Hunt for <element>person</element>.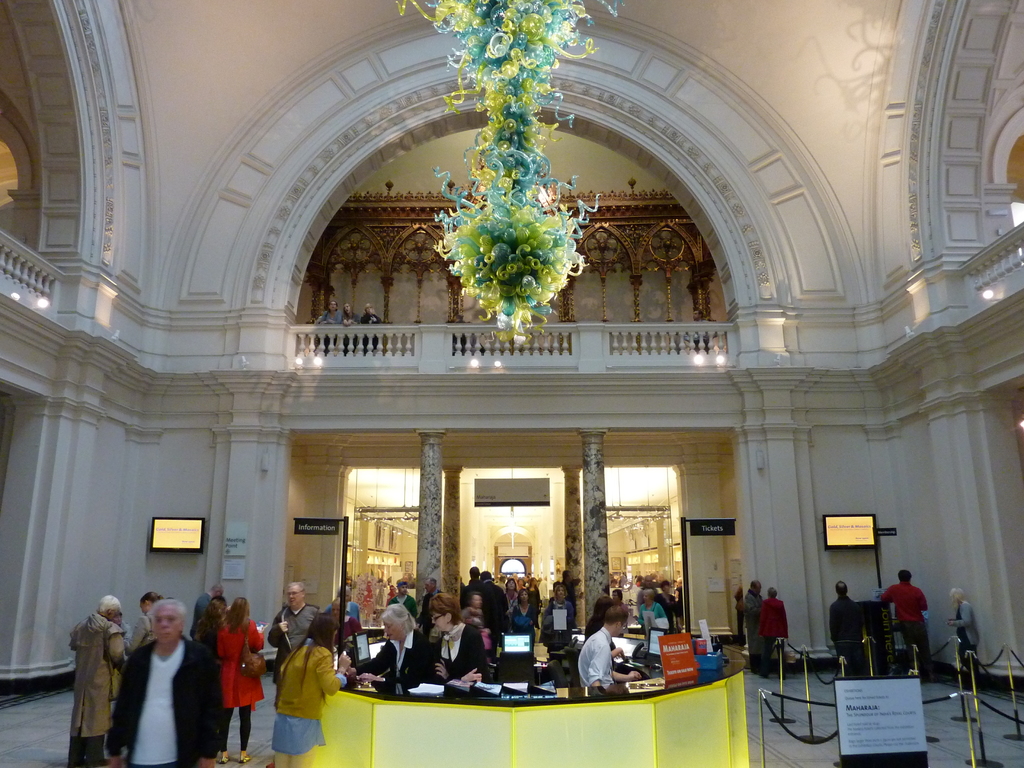
Hunted down at <region>948, 584, 980, 677</region>.
